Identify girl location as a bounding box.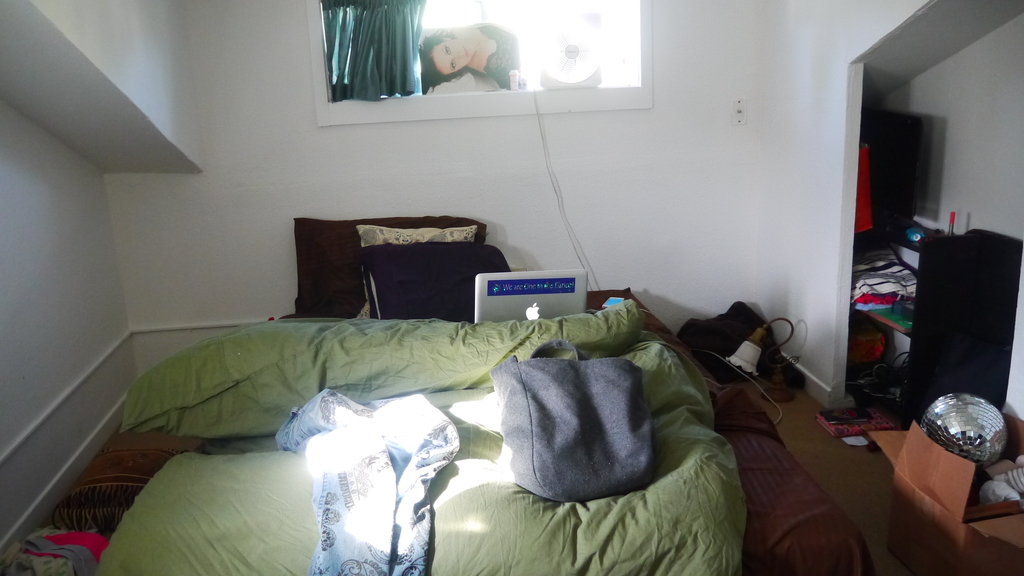
locate(412, 17, 527, 90).
